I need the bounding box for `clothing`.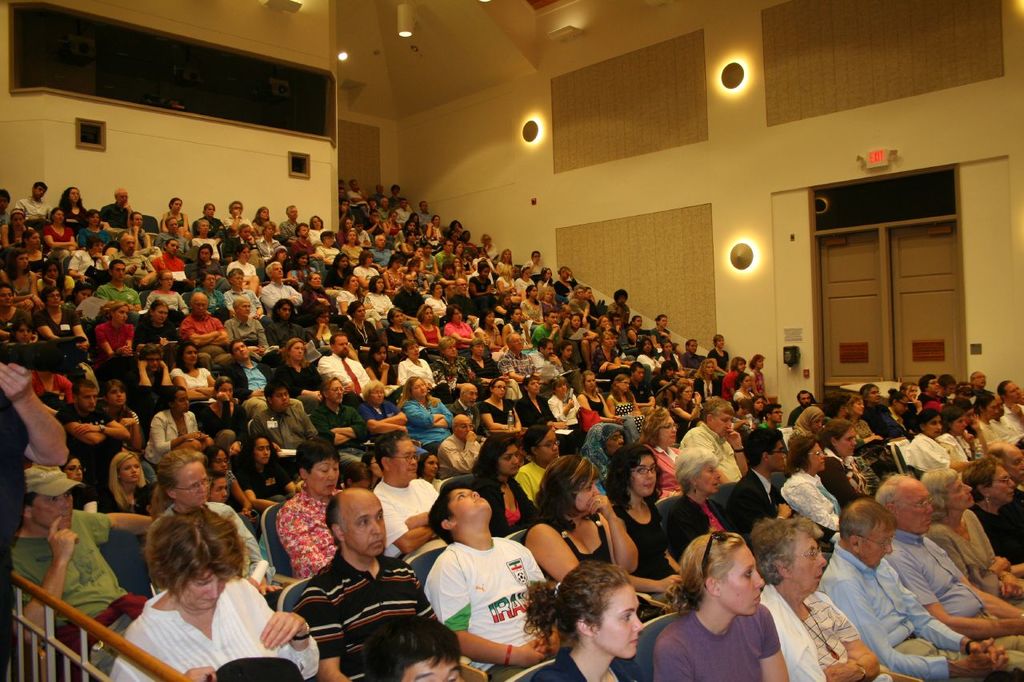
Here it is: x1=470 y1=477 x2=537 y2=529.
